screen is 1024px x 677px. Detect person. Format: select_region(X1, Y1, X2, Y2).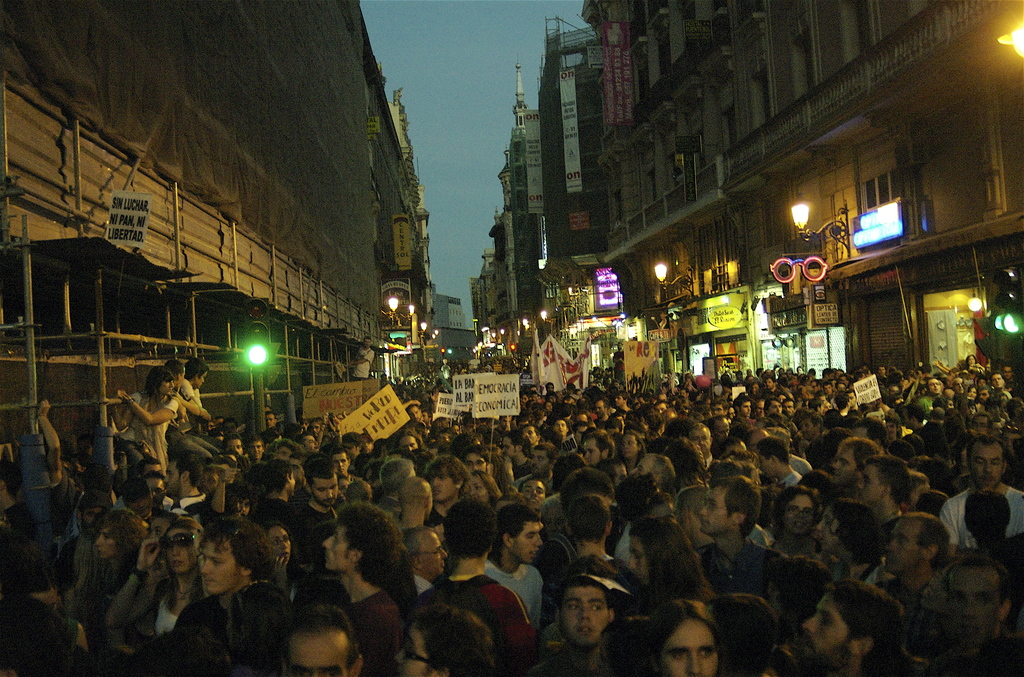
select_region(799, 578, 908, 676).
